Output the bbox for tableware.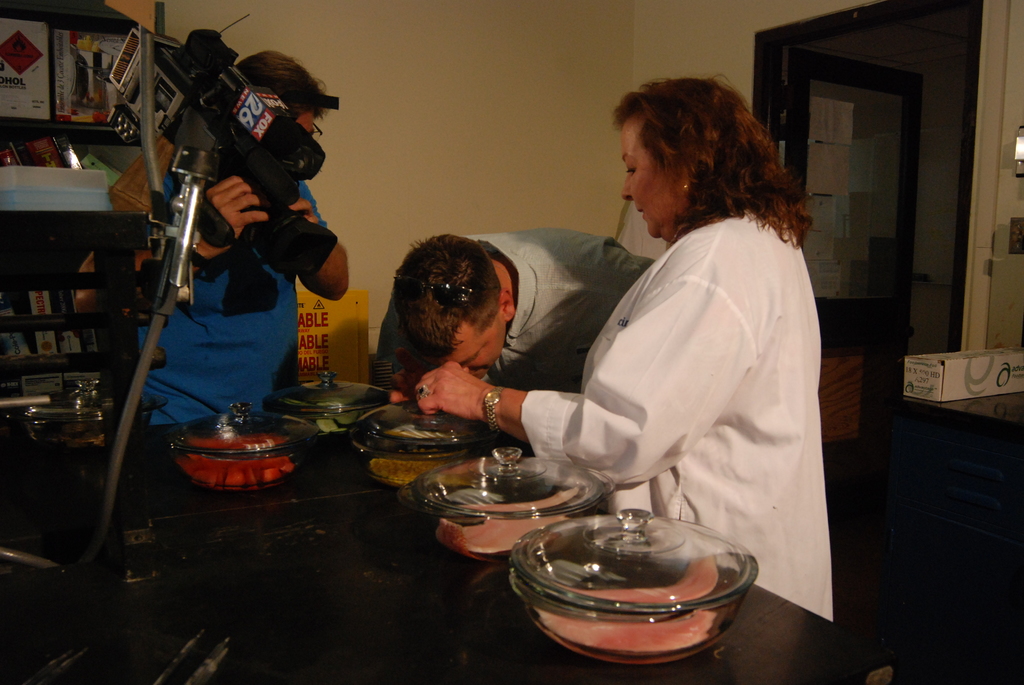
crop(350, 397, 509, 492).
